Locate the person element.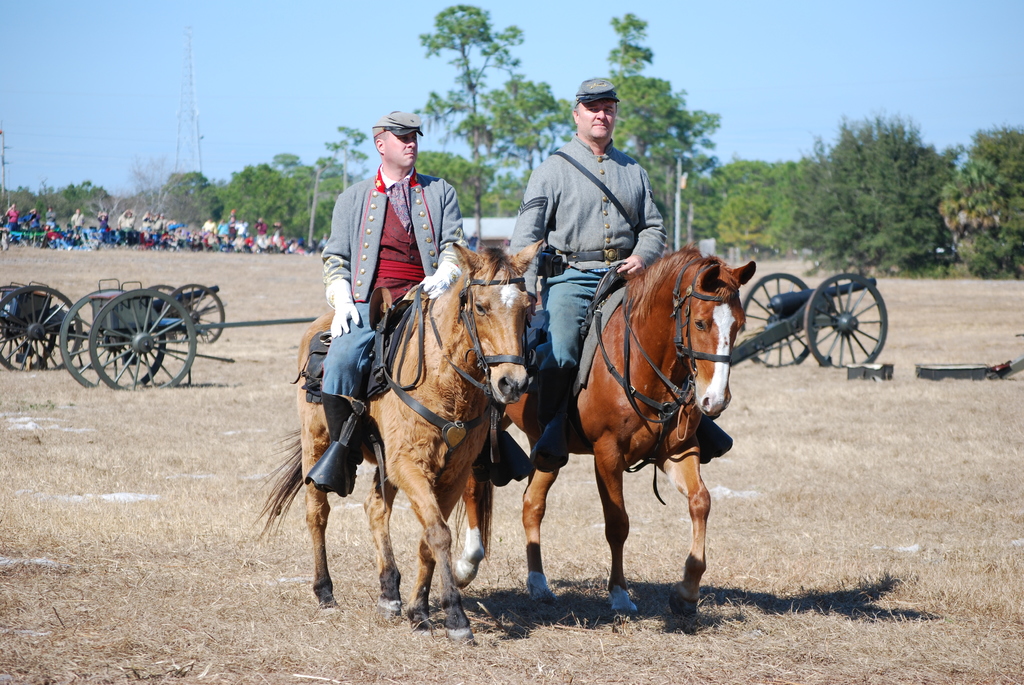
Element bbox: select_region(311, 107, 465, 432).
